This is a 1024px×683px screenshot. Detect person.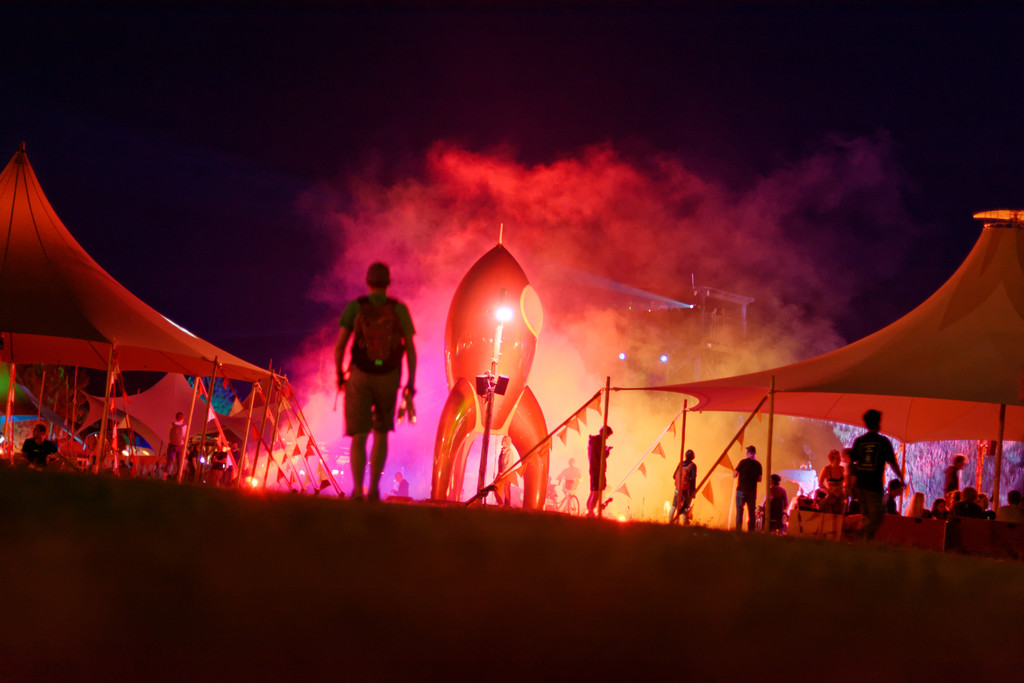
box=[844, 406, 906, 550].
